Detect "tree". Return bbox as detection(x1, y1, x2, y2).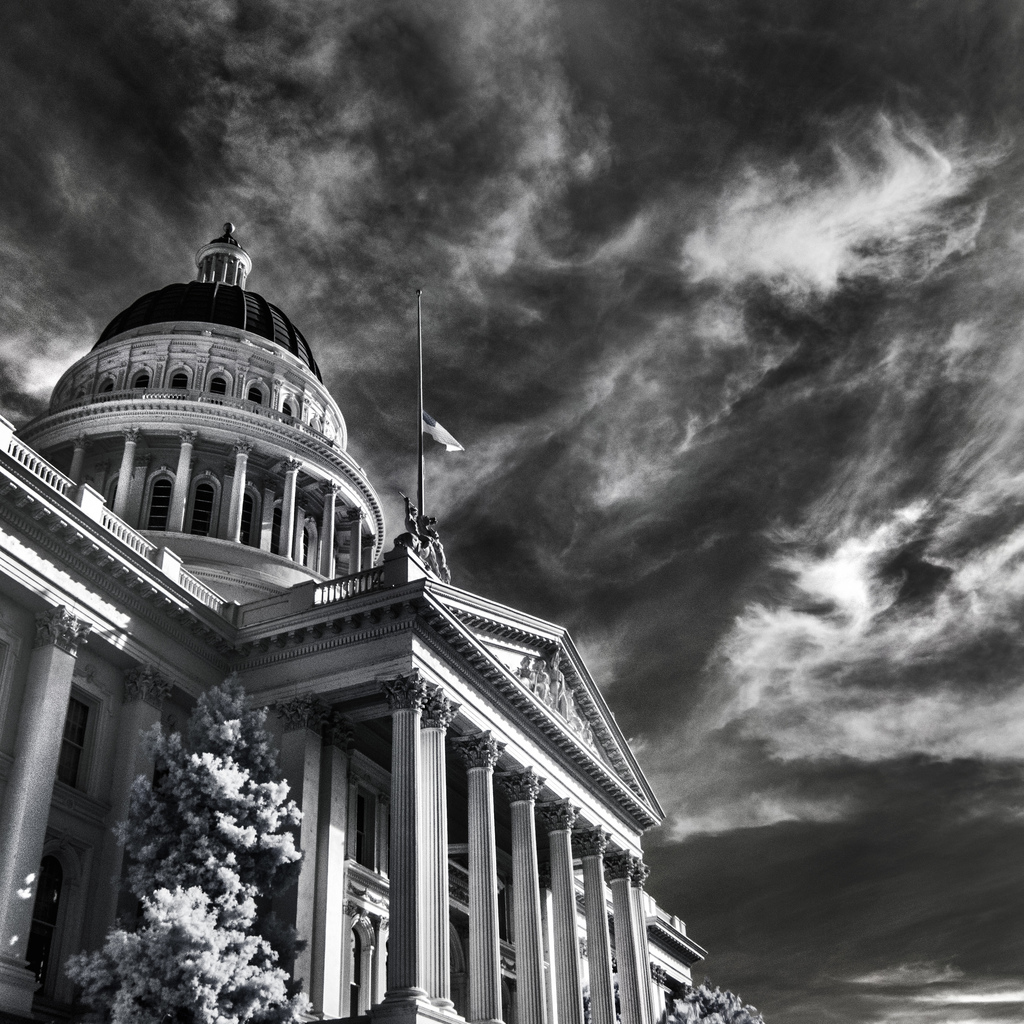
detection(51, 667, 319, 1023).
